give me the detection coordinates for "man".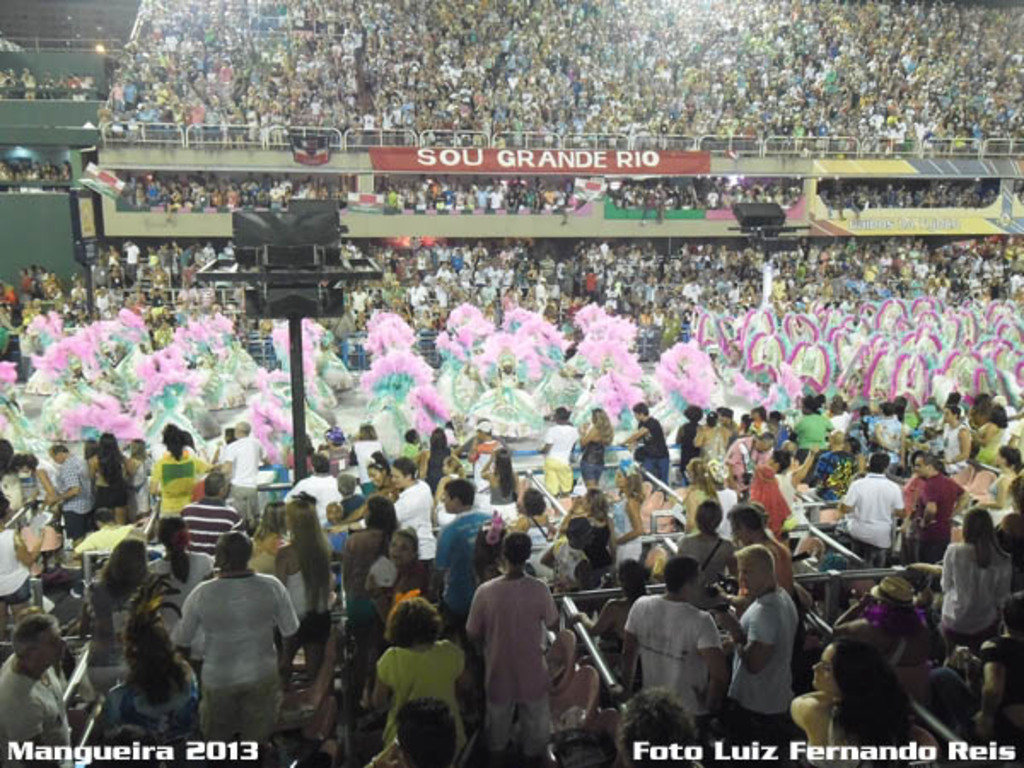
[left=538, top=404, right=584, bottom=505].
